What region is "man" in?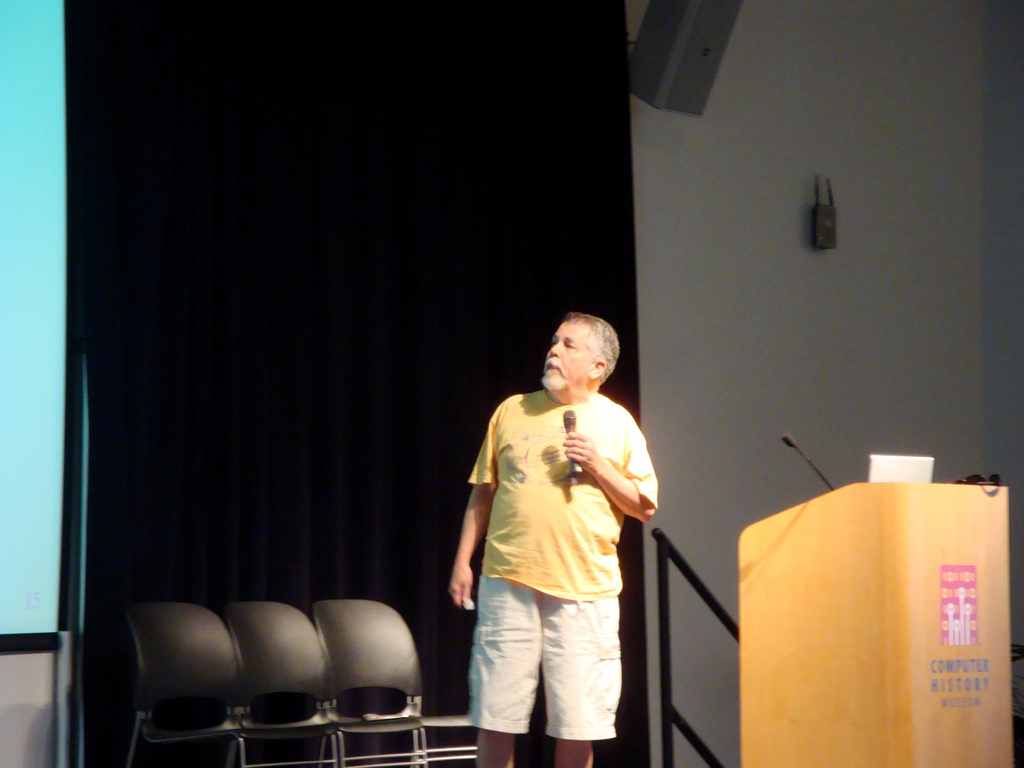
rect(445, 312, 663, 767).
